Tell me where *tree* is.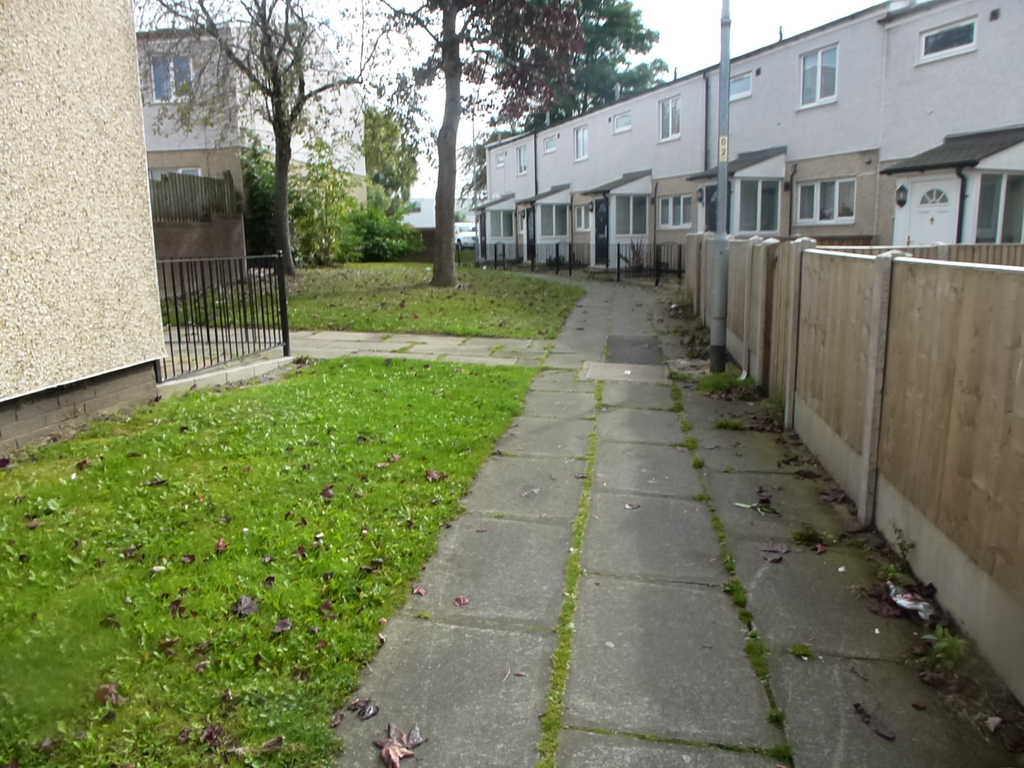
*tree* is at 356:101:418:214.
